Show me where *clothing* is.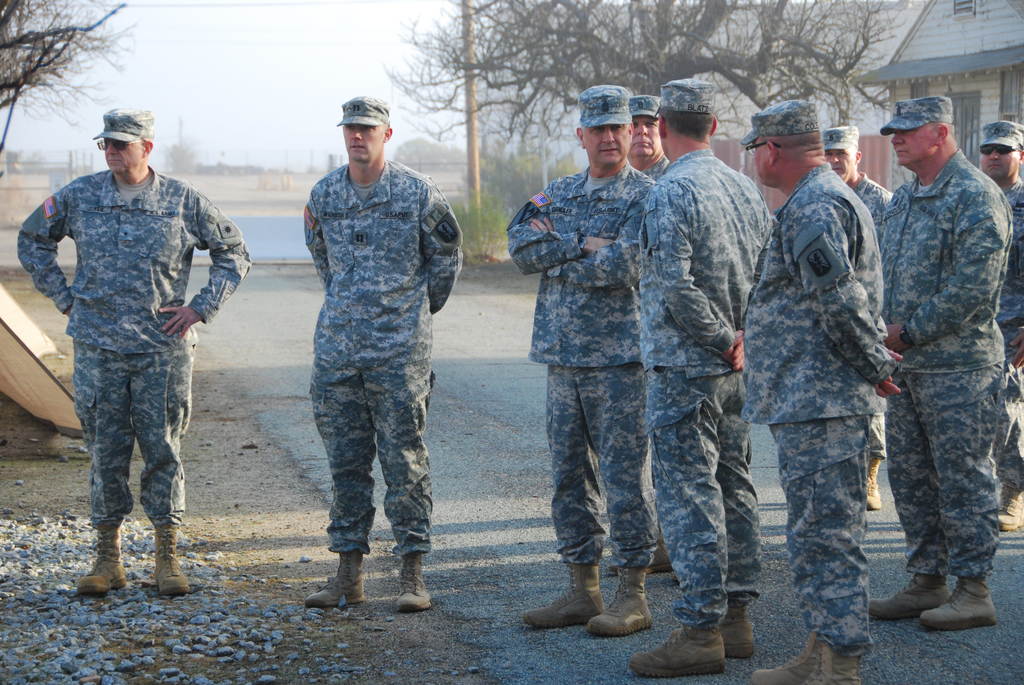
*clothing* is at x1=15, y1=166, x2=253, y2=526.
